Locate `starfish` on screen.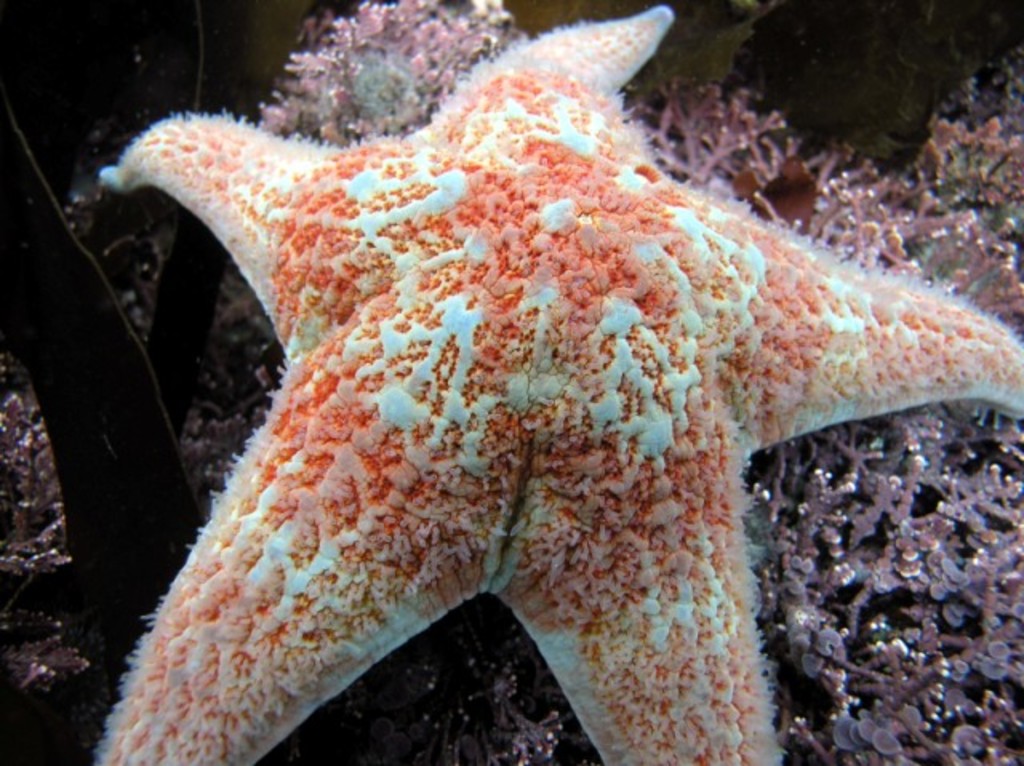
On screen at (91,0,1022,764).
